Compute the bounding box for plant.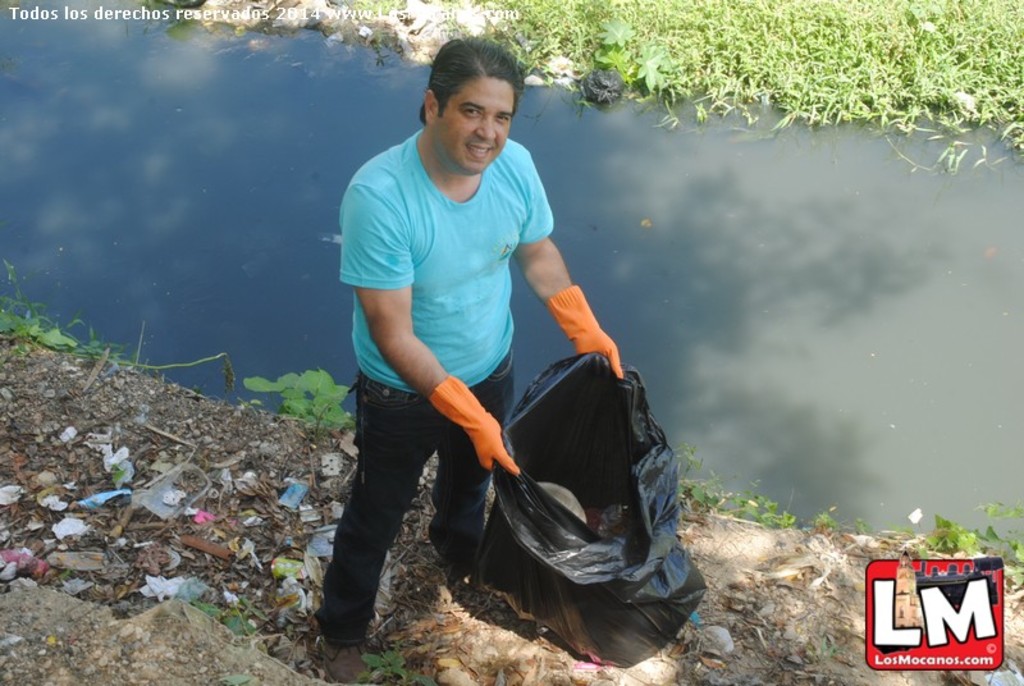
pyautogui.locateOnScreen(922, 497, 1023, 575).
